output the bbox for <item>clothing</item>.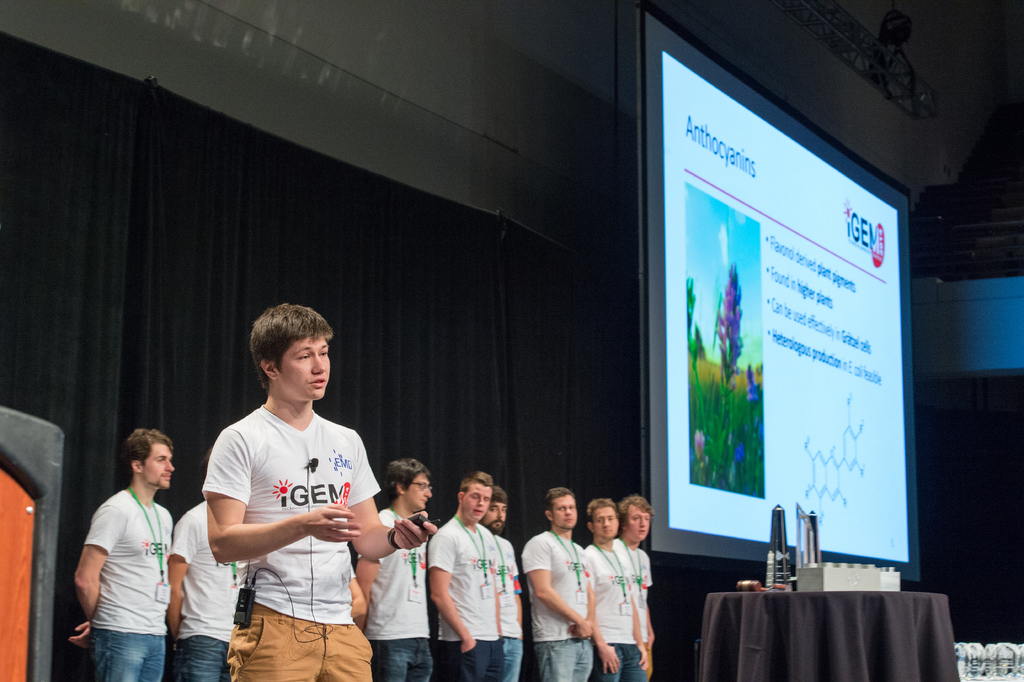
x1=164, y1=500, x2=238, y2=681.
